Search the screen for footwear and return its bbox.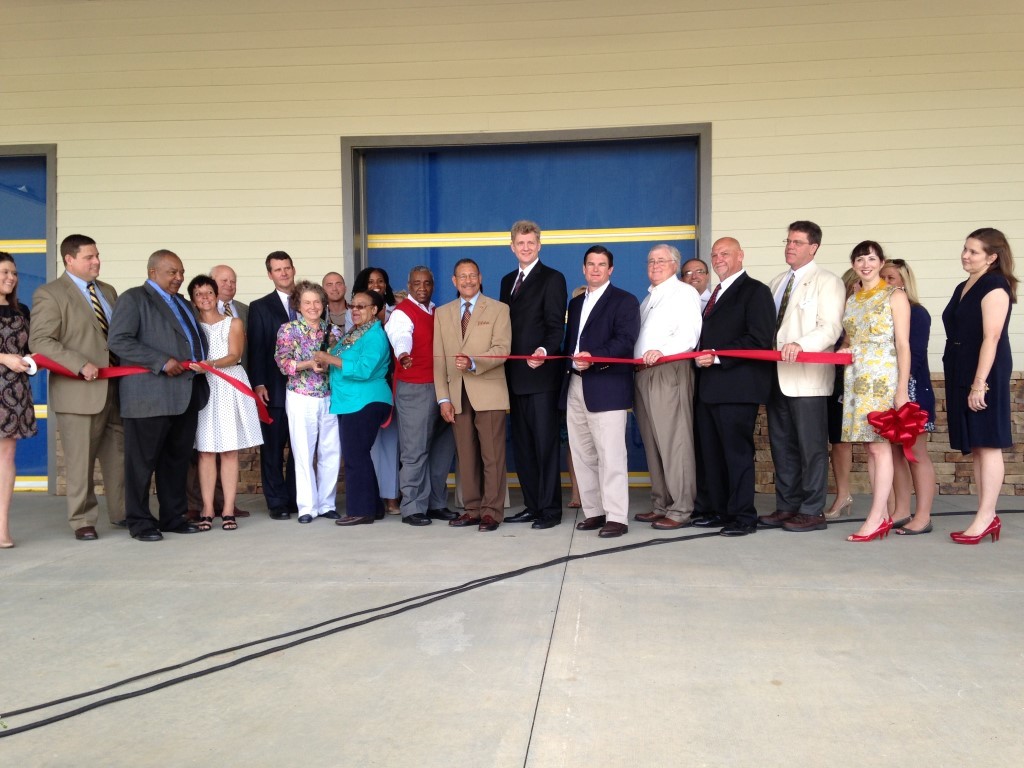
Found: <bbox>721, 524, 756, 538</bbox>.
